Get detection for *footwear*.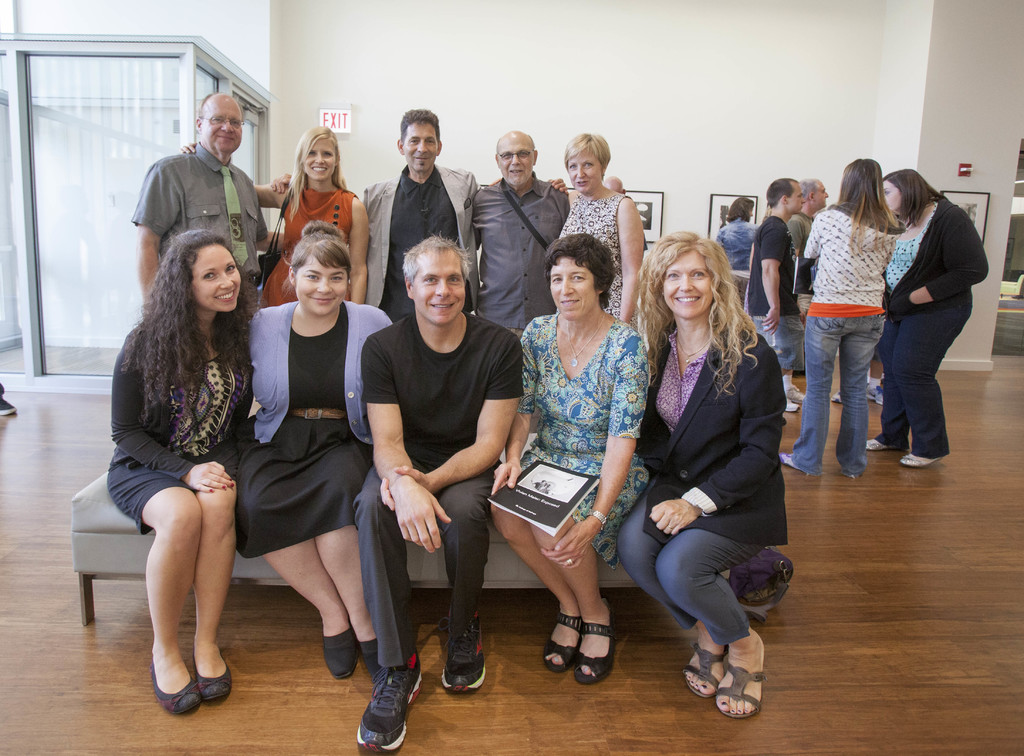
Detection: left=898, top=451, right=940, bottom=467.
